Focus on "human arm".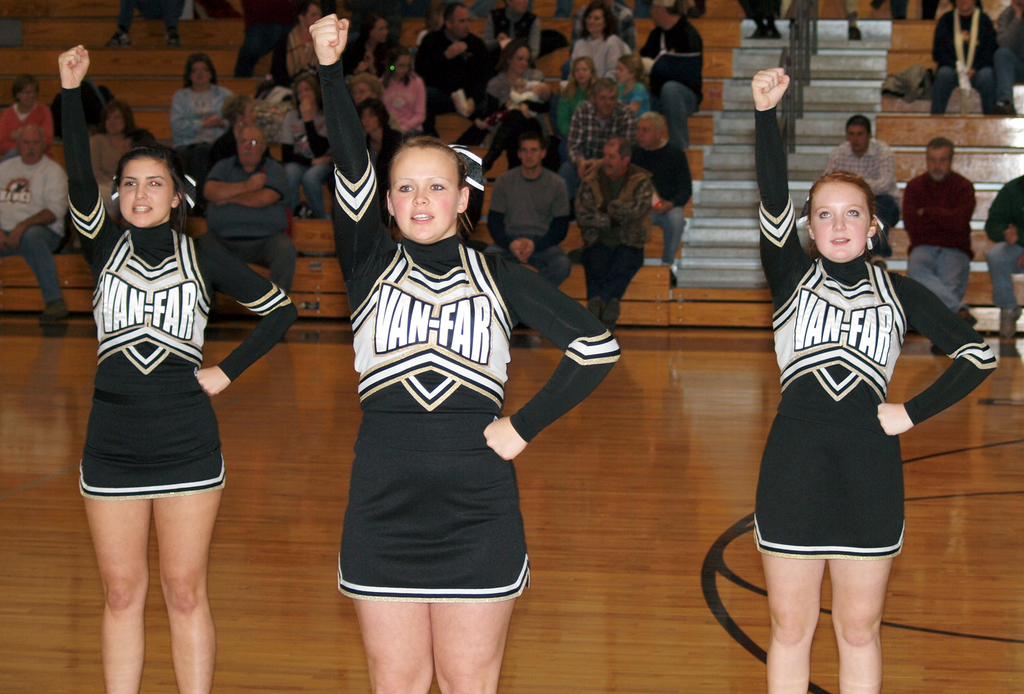
Focused at x1=485 y1=182 x2=515 y2=257.
